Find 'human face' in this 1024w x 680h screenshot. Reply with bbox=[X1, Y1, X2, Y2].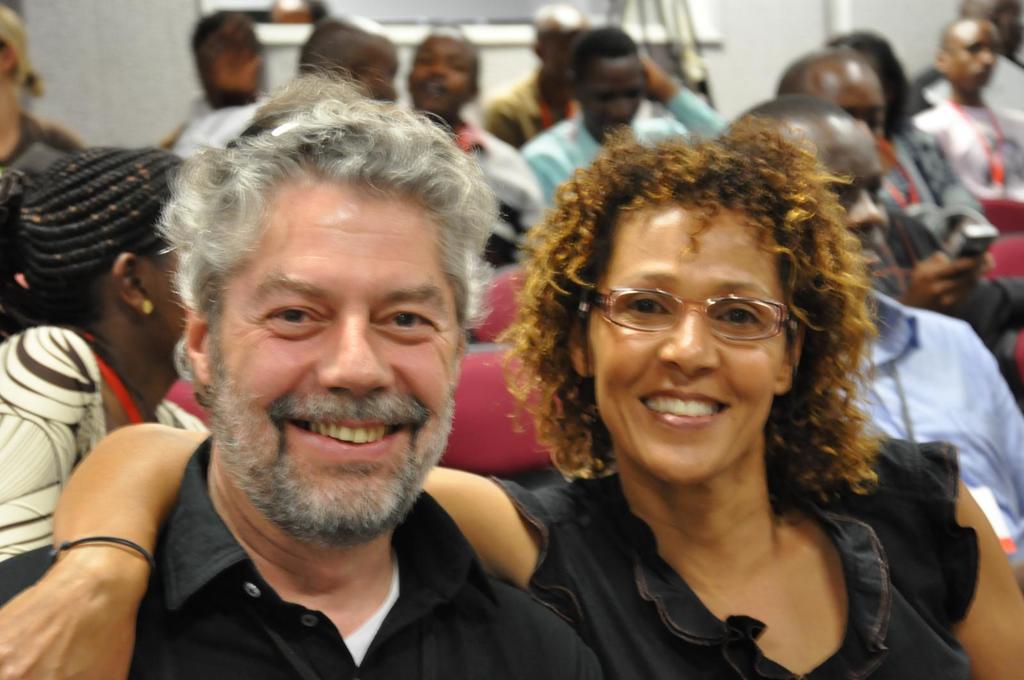
bbox=[363, 55, 394, 102].
